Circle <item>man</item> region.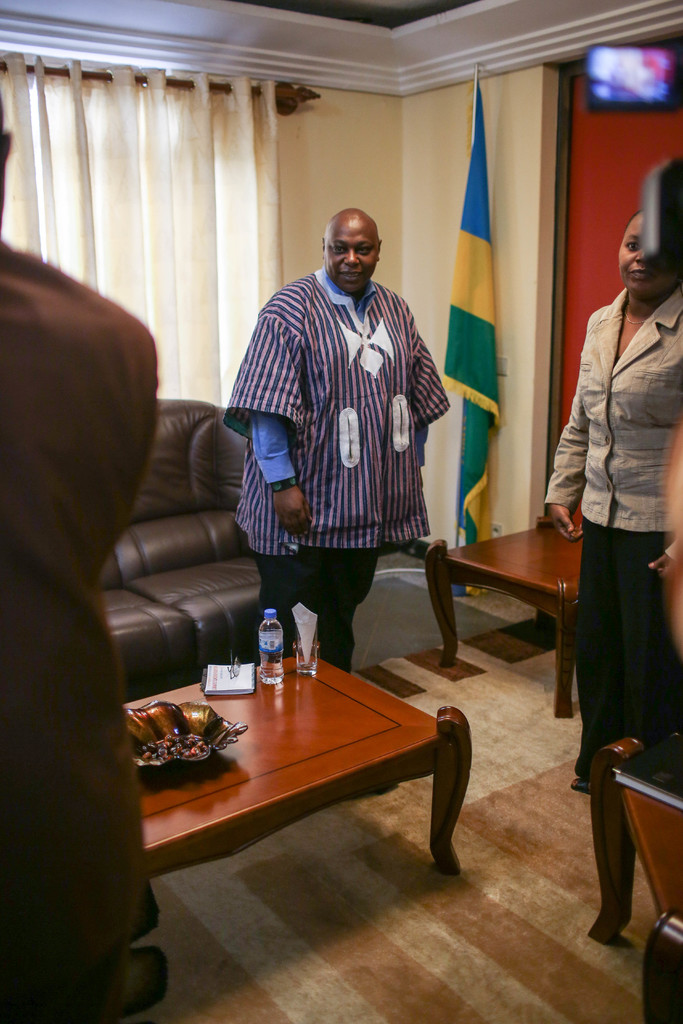
Region: <region>227, 201, 467, 644</region>.
